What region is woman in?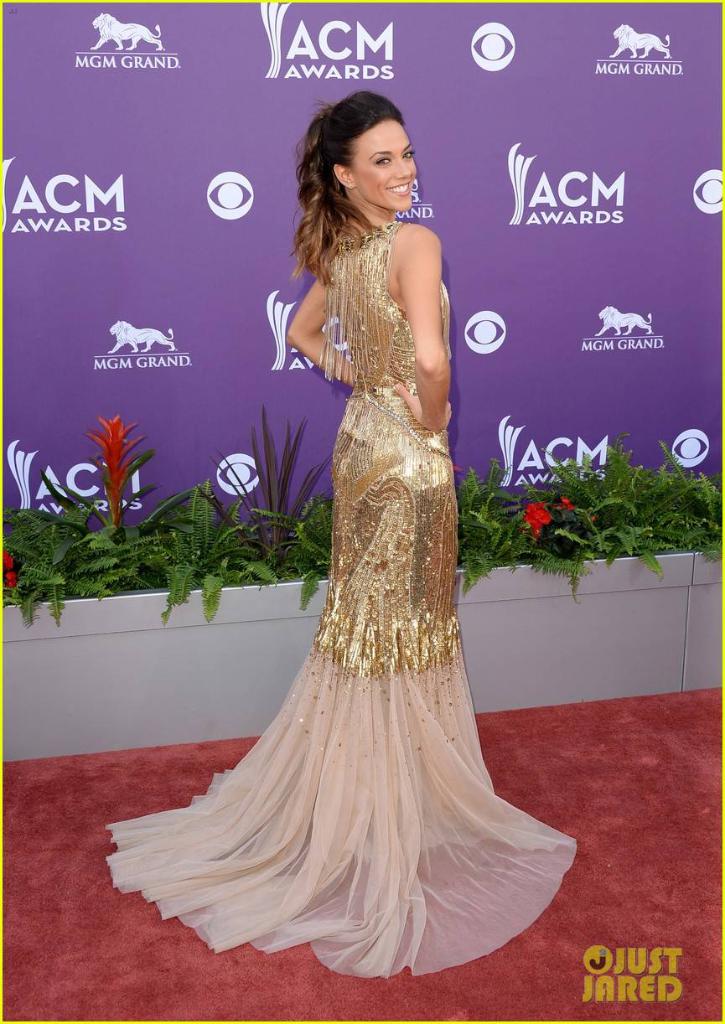
pyautogui.locateOnScreen(121, 93, 588, 970).
